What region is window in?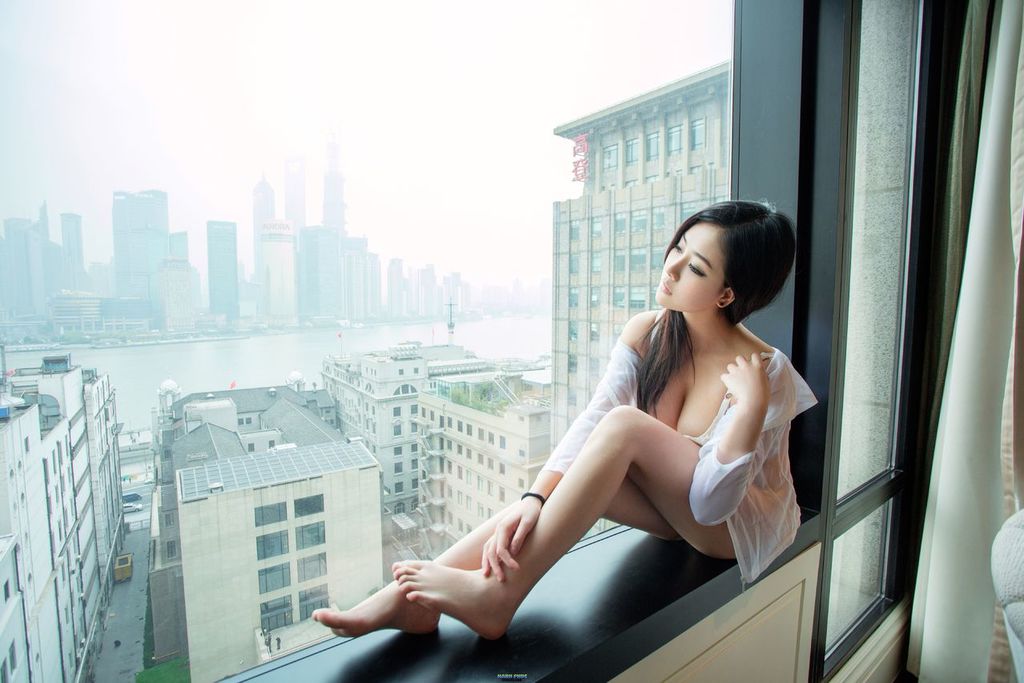
439/419/440/425.
